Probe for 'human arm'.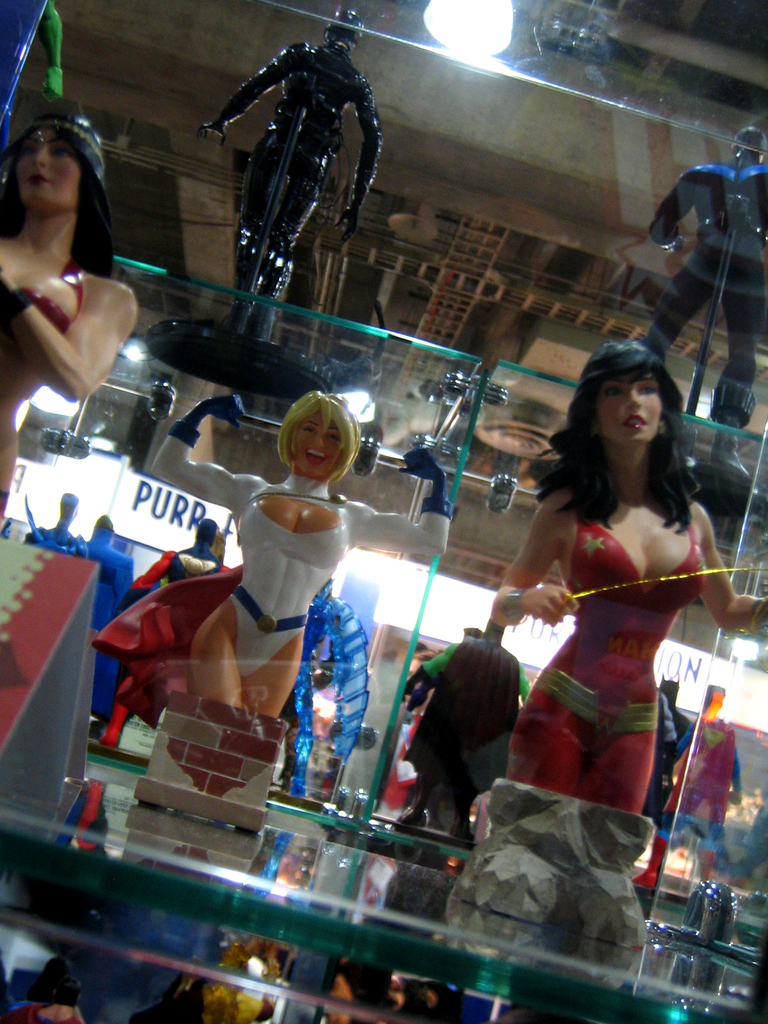
Probe result: x1=148, y1=394, x2=251, y2=515.
